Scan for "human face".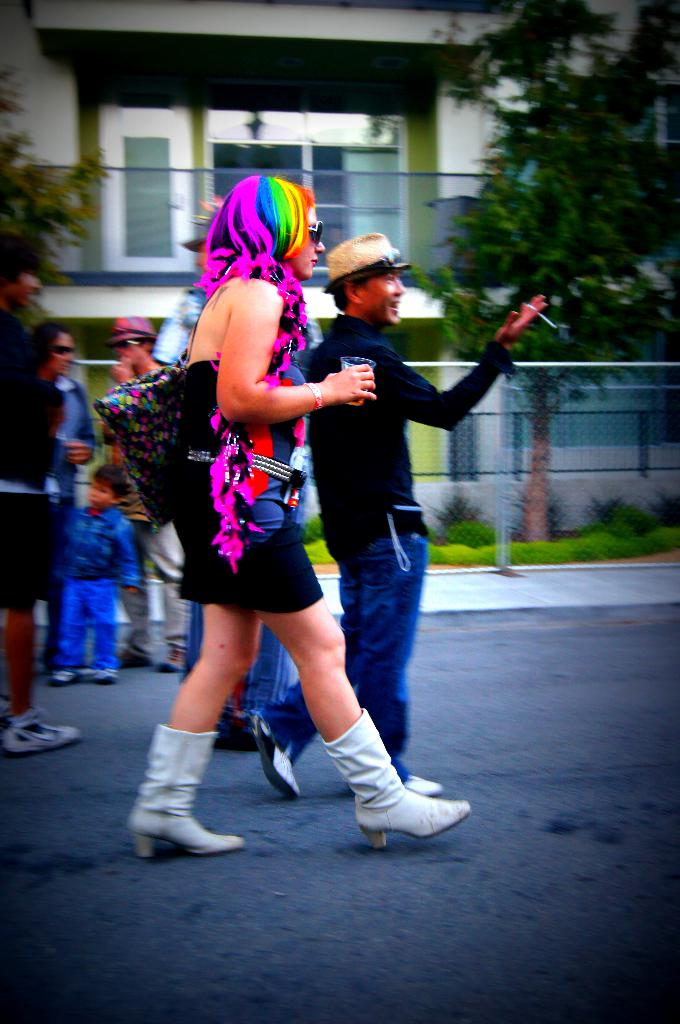
Scan result: [x1=86, y1=483, x2=110, y2=508].
